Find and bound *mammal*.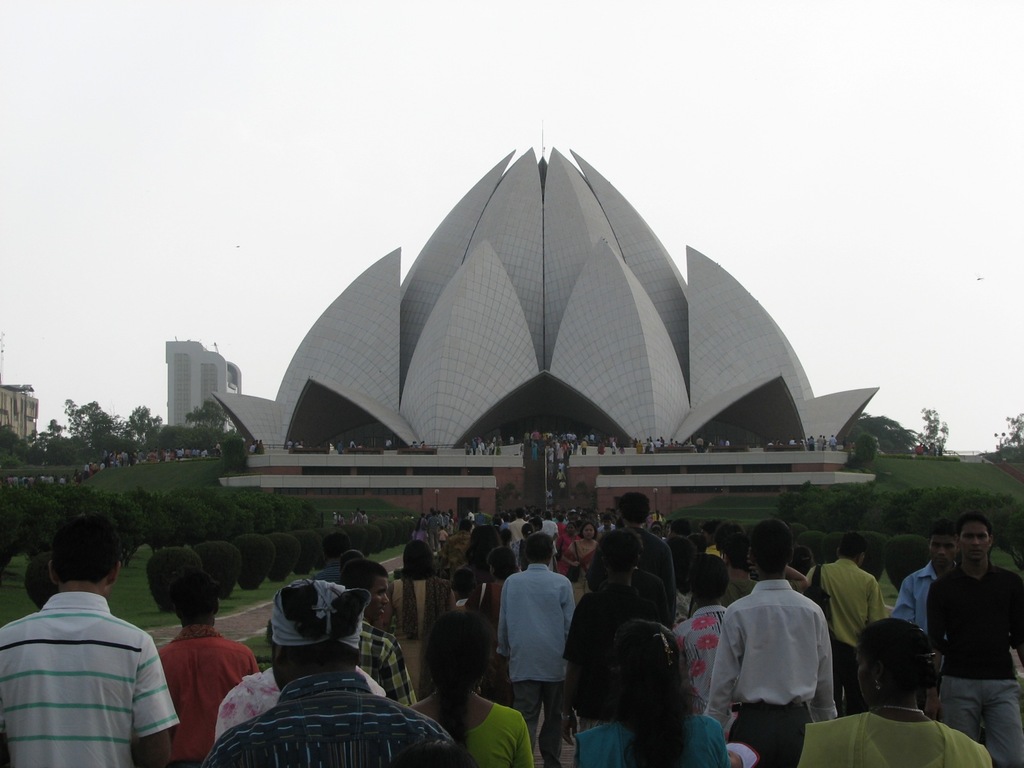
Bound: 911:442:925:455.
